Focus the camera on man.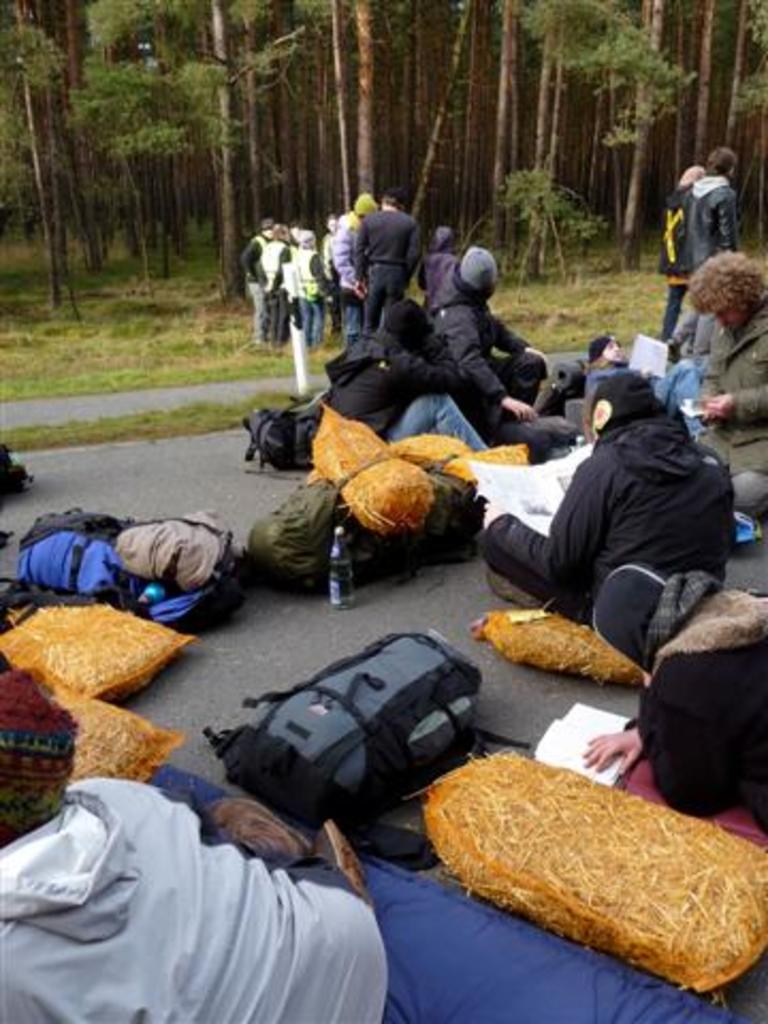
Focus region: <box>427,241,550,435</box>.
